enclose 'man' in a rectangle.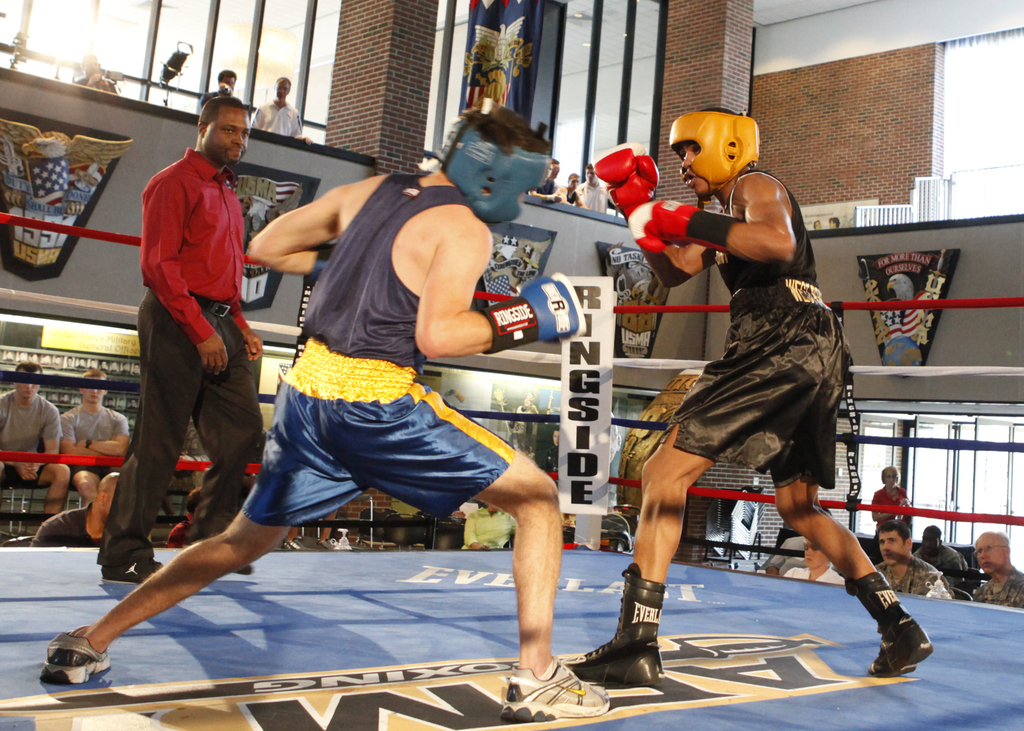
bbox(536, 170, 569, 207).
